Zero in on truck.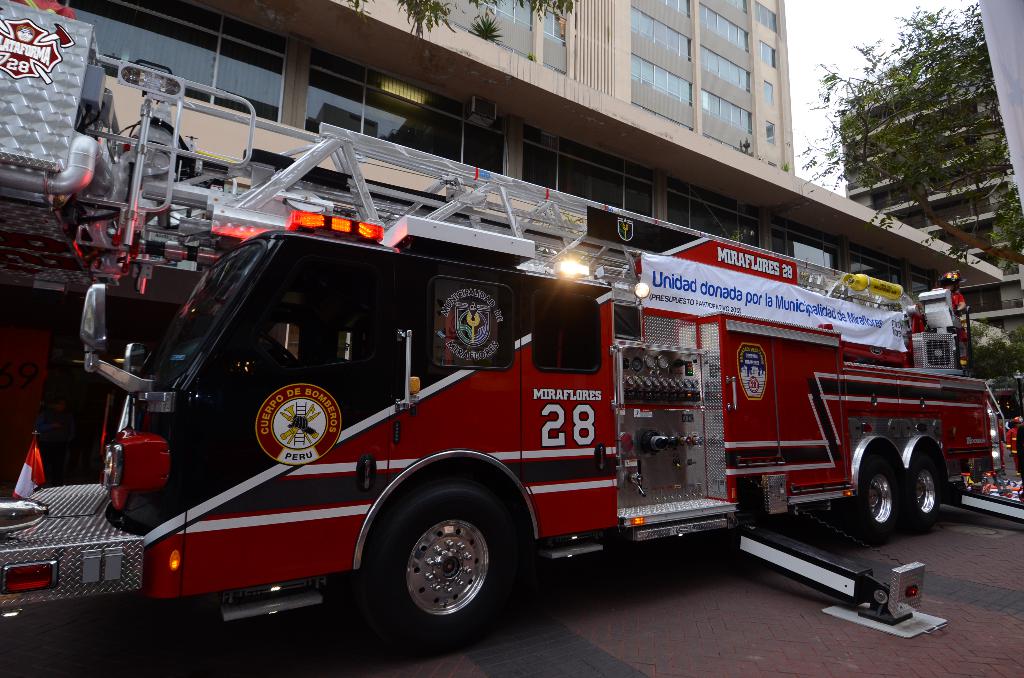
Zeroed in: crop(67, 152, 940, 657).
